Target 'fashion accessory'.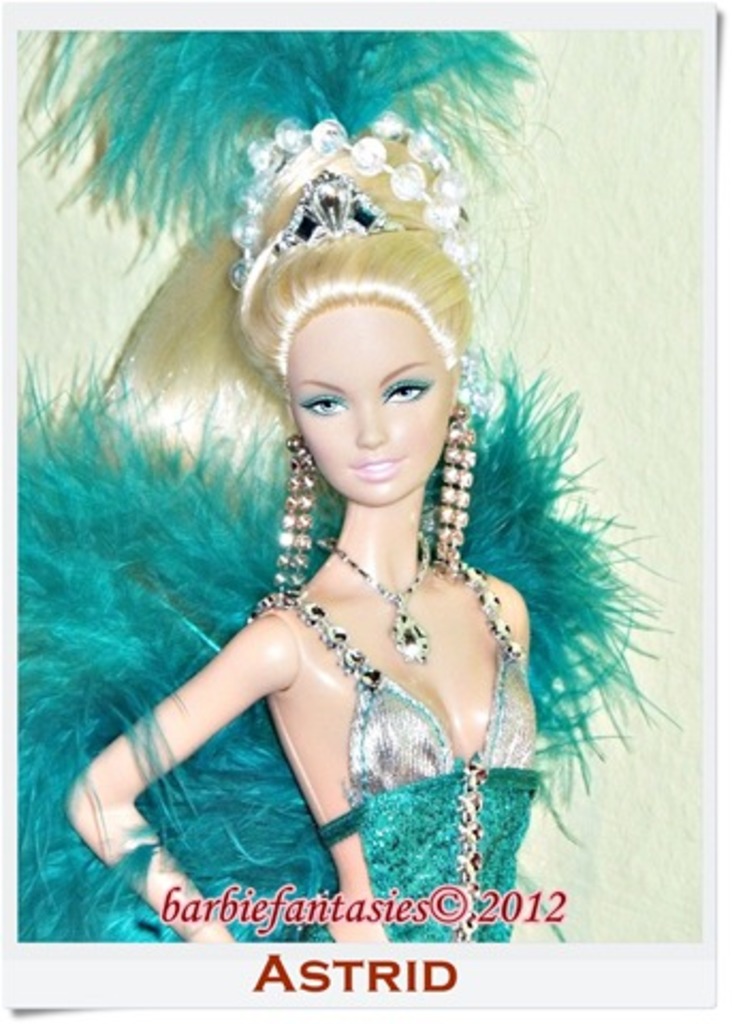
Target region: region(262, 169, 405, 265).
